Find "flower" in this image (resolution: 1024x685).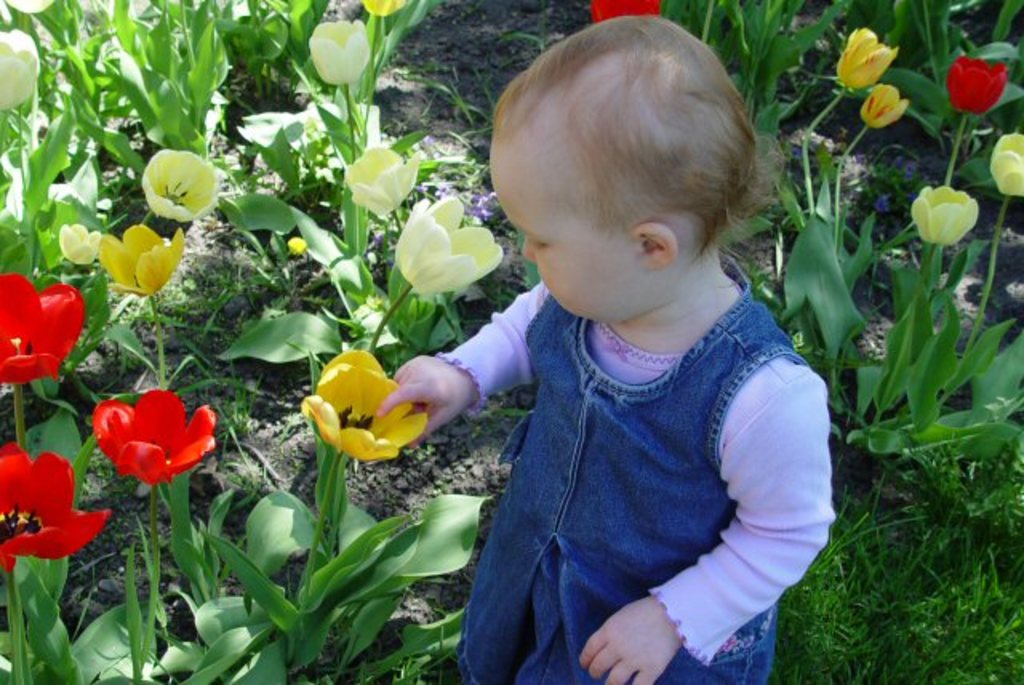
<bbox>944, 56, 1010, 117</bbox>.
